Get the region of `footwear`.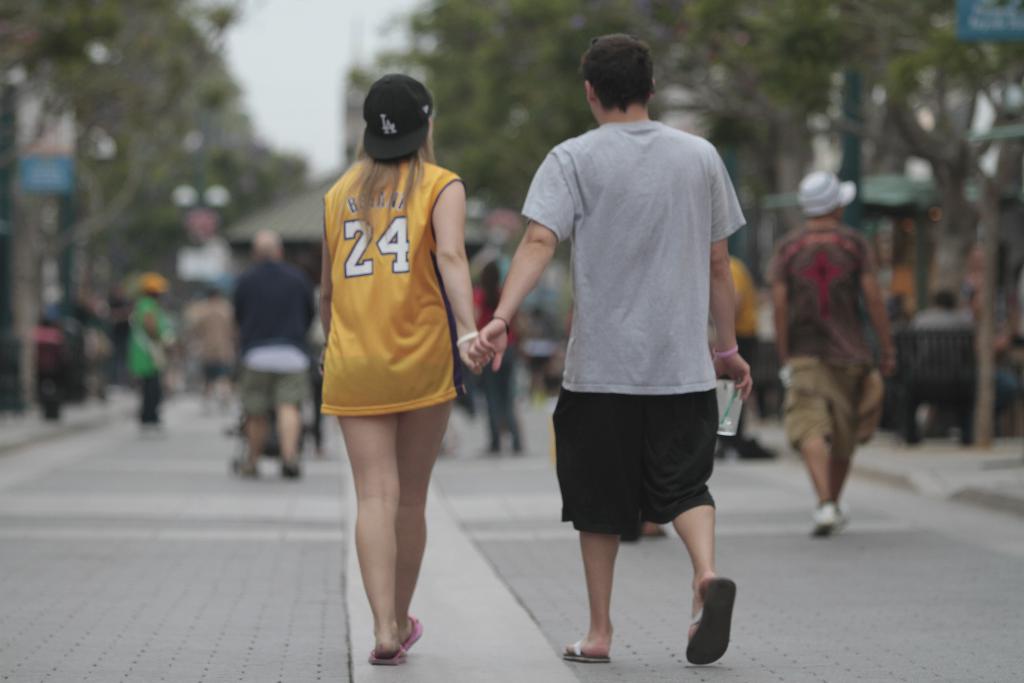
pyautogui.locateOnScreen(367, 646, 409, 667).
